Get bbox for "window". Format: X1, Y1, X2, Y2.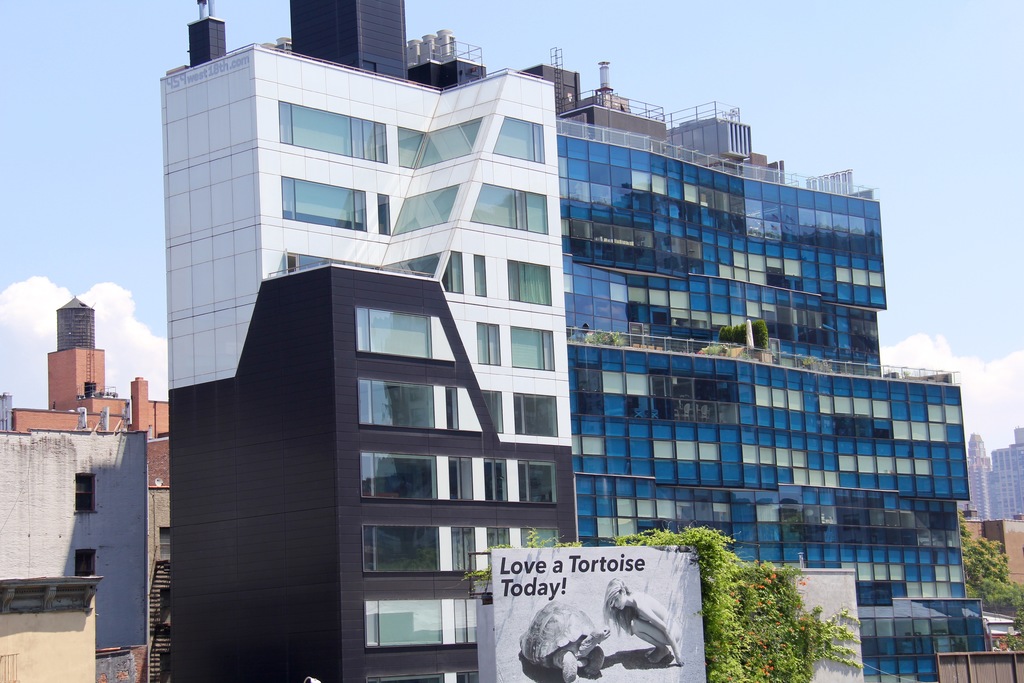
72, 550, 98, 579.
